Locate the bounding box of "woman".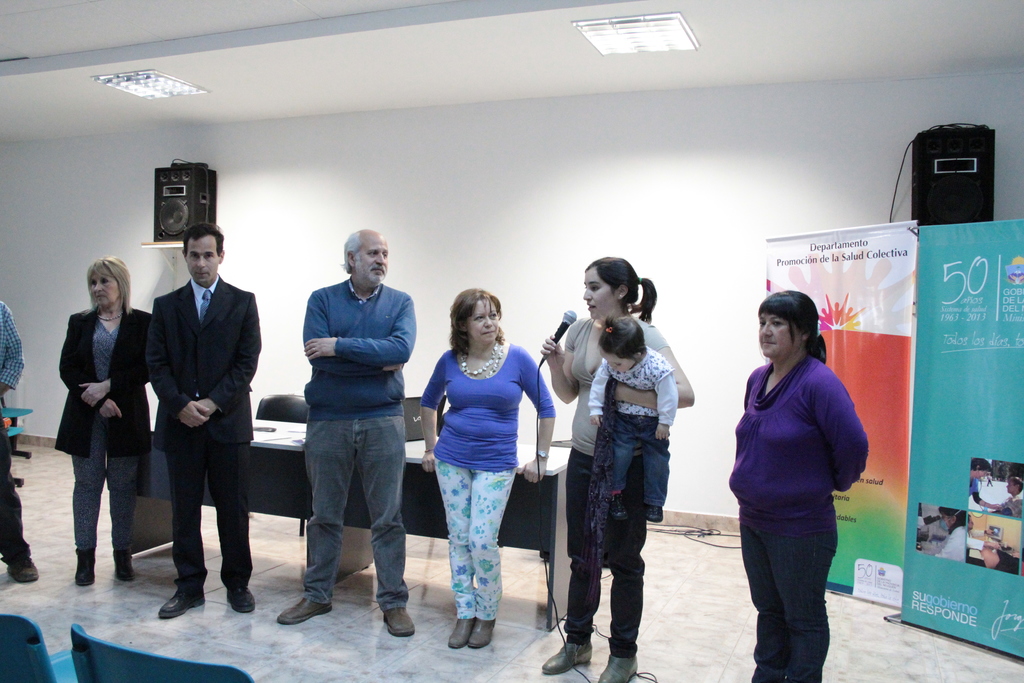
Bounding box: left=52, top=256, right=154, bottom=585.
